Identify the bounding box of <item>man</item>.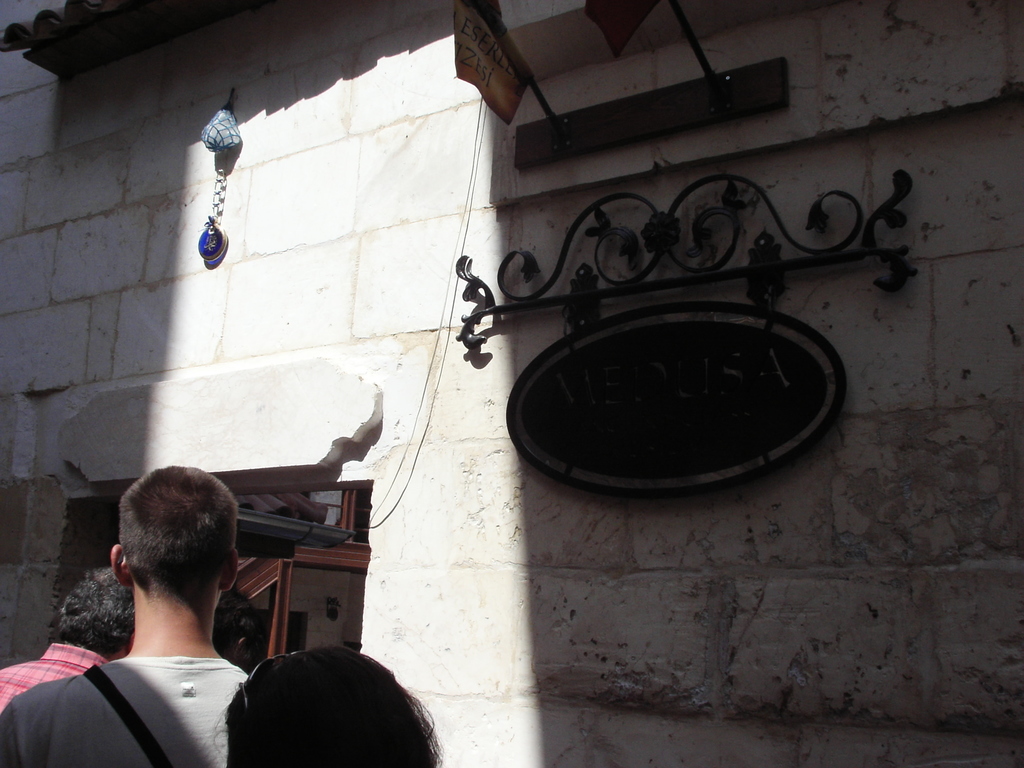
Rect(21, 472, 297, 765).
